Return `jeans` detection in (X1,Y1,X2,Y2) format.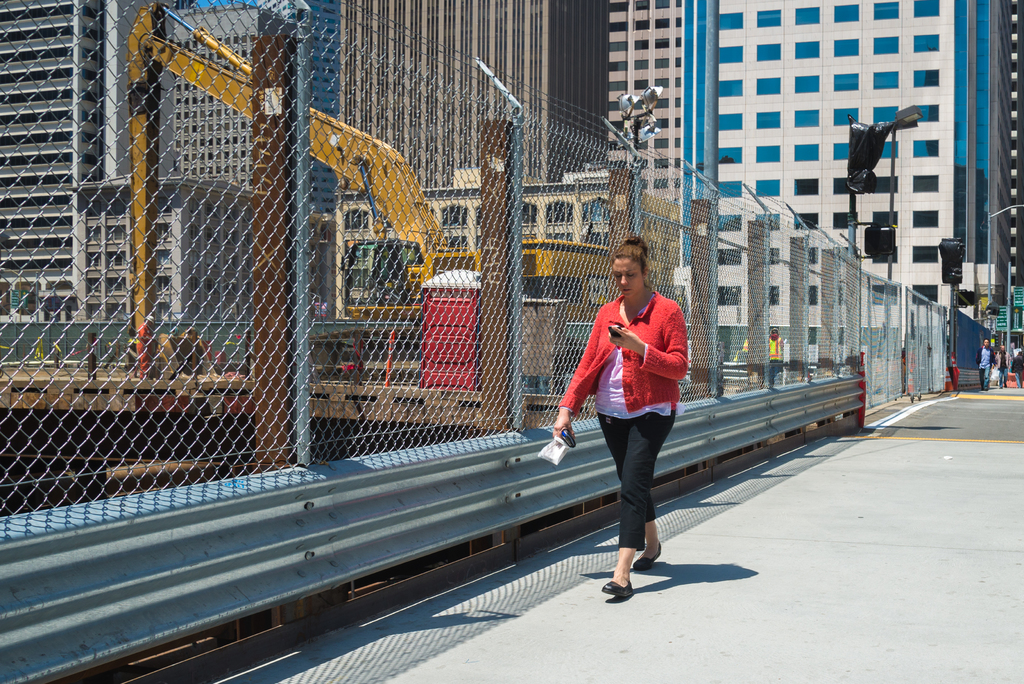
(998,370,1006,388).
